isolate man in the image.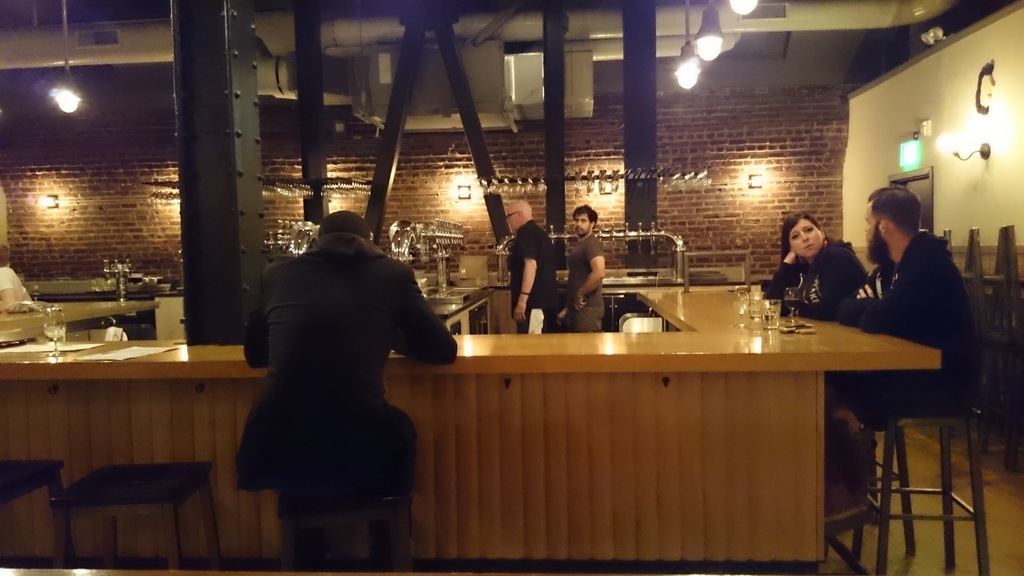
Isolated region: box=[841, 188, 982, 533].
